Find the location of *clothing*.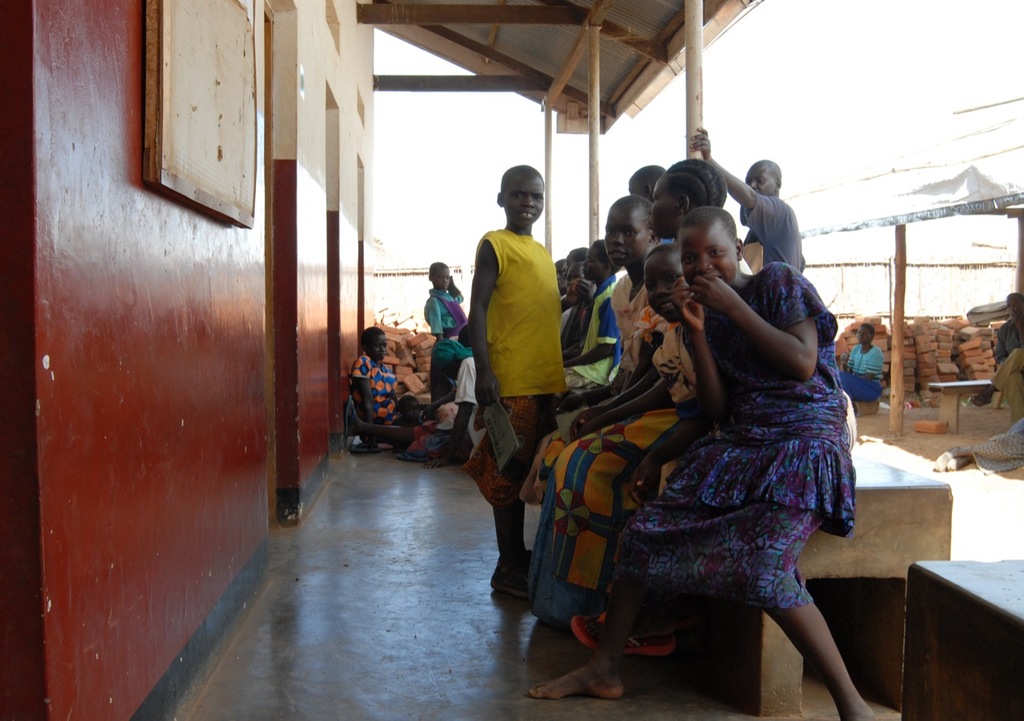
Location: <box>991,318,1023,419</box>.
